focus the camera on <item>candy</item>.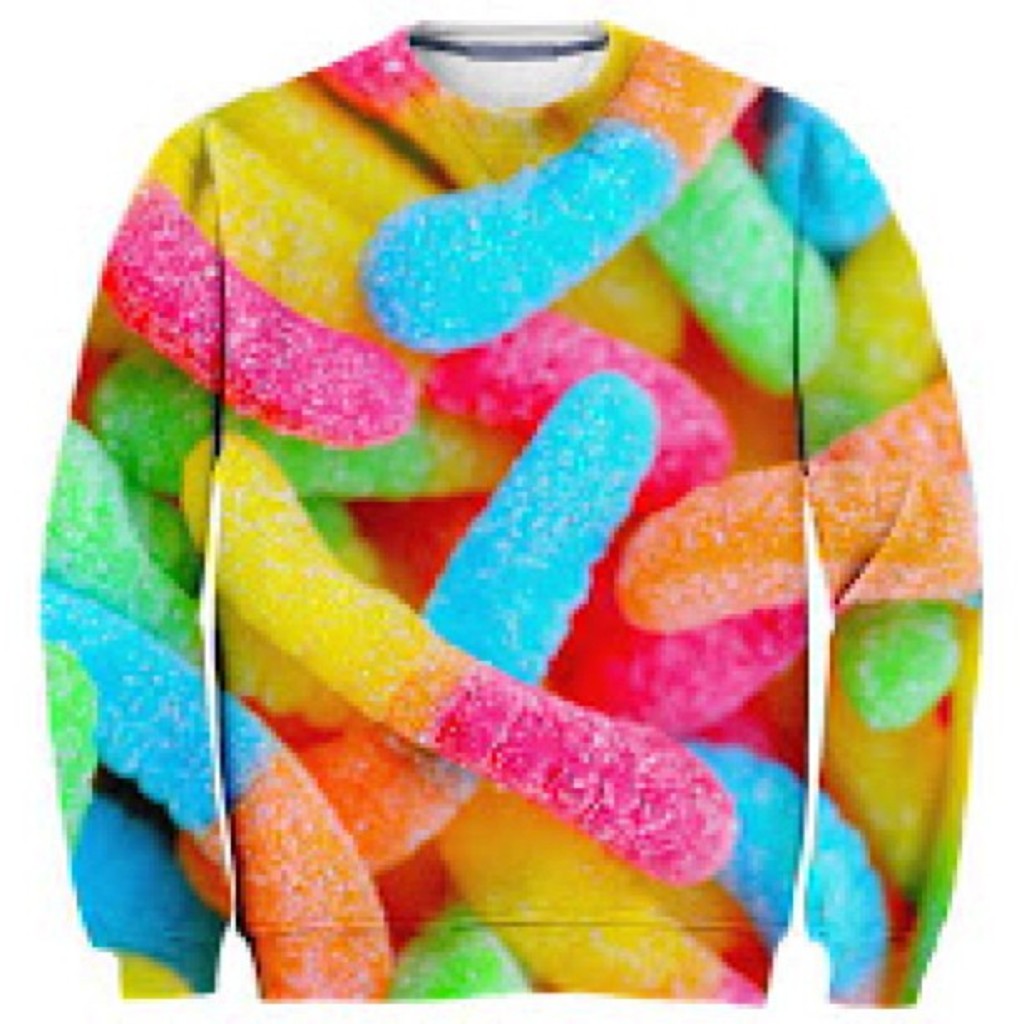
Focus region: x1=32 y1=10 x2=982 y2=1022.
